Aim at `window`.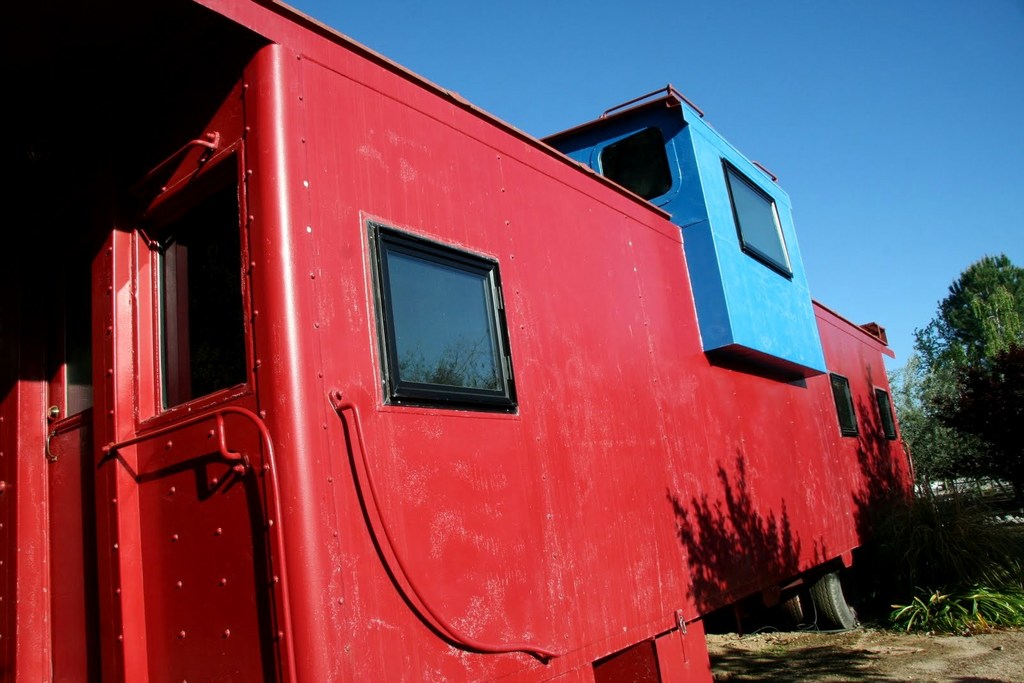
Aimed at bbox=[724, 170, 786, 271].
